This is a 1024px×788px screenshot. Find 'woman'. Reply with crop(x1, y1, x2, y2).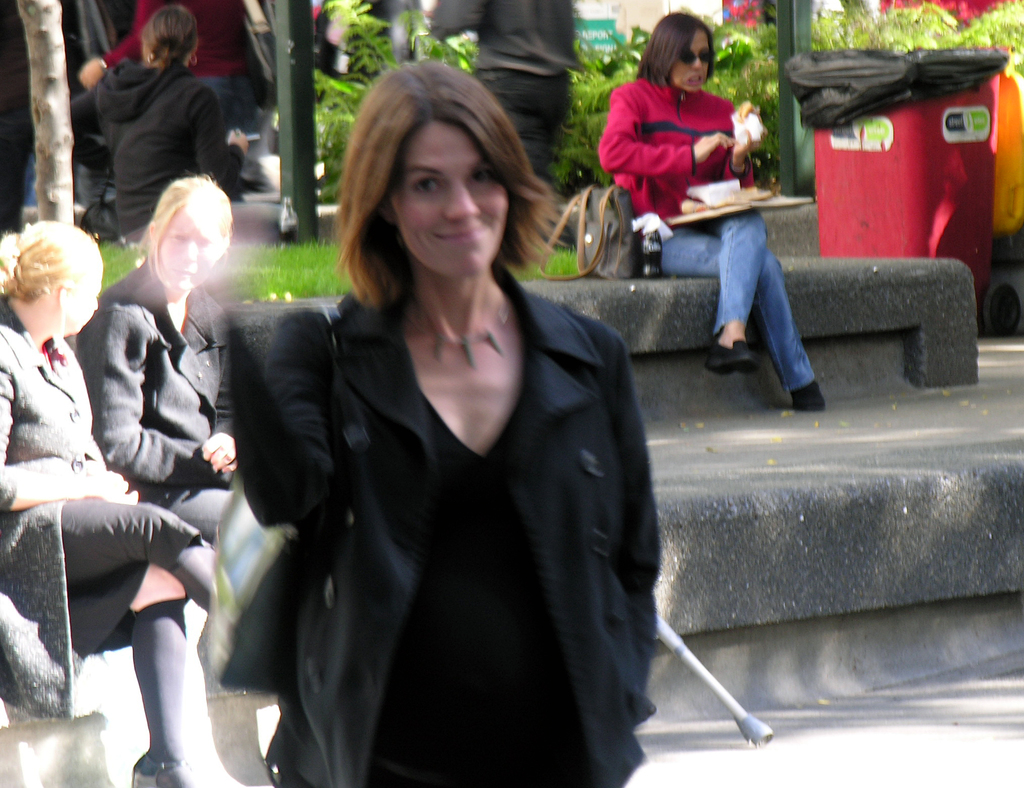
crop(597, 10, 827, 407).
